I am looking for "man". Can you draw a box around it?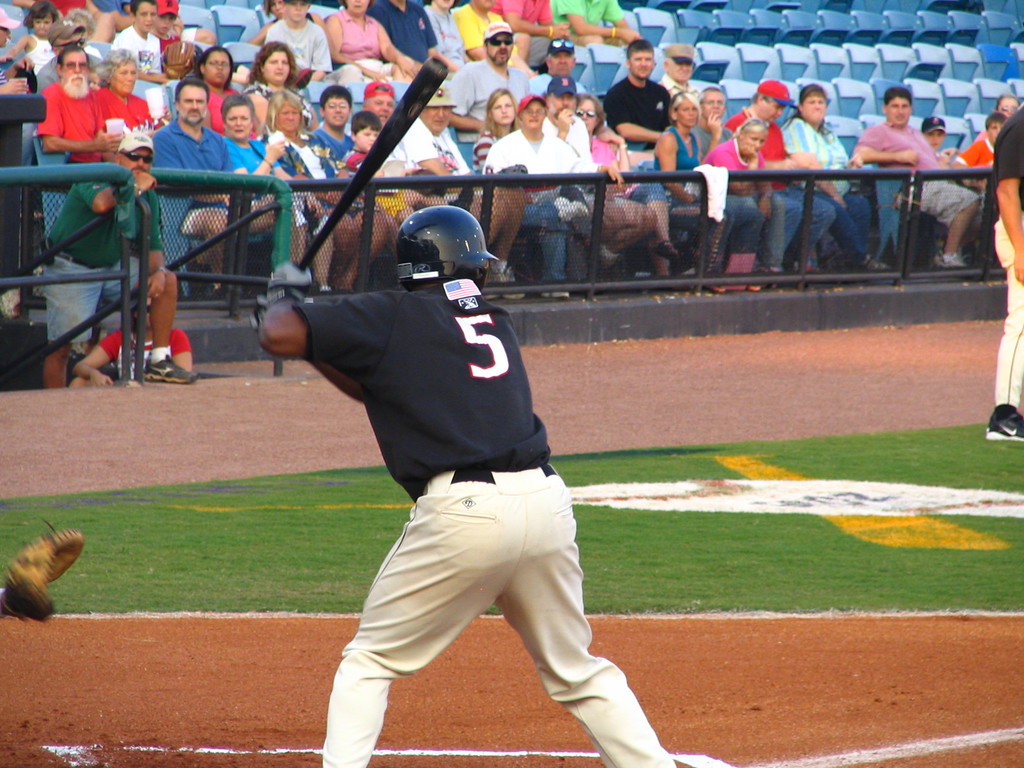
Sure, the bounding box is {"left": 35, "top": 45, "right": 111, "bottom": 164}.
